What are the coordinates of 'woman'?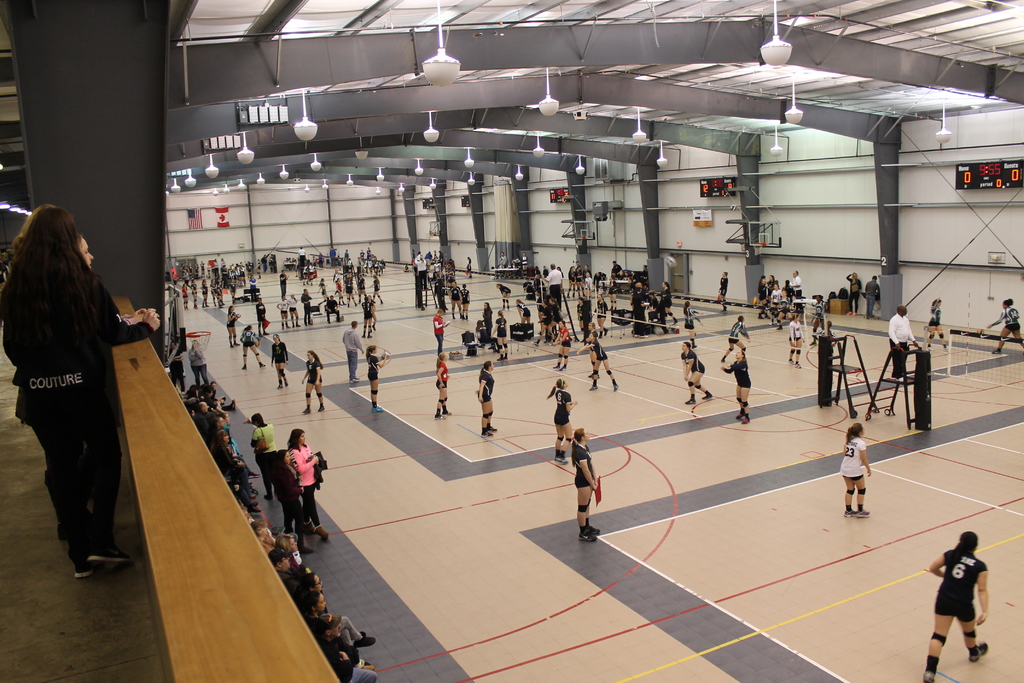
bbox(840, 420, 872, 519).
